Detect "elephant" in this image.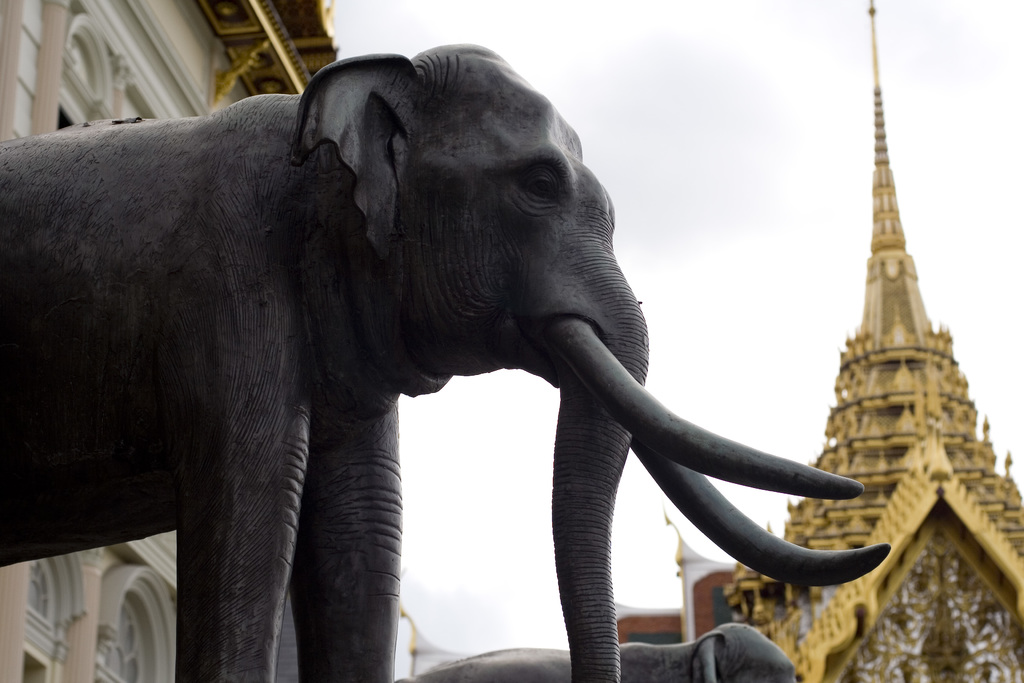
Detection: bbox(403, 627, 801, 682).
